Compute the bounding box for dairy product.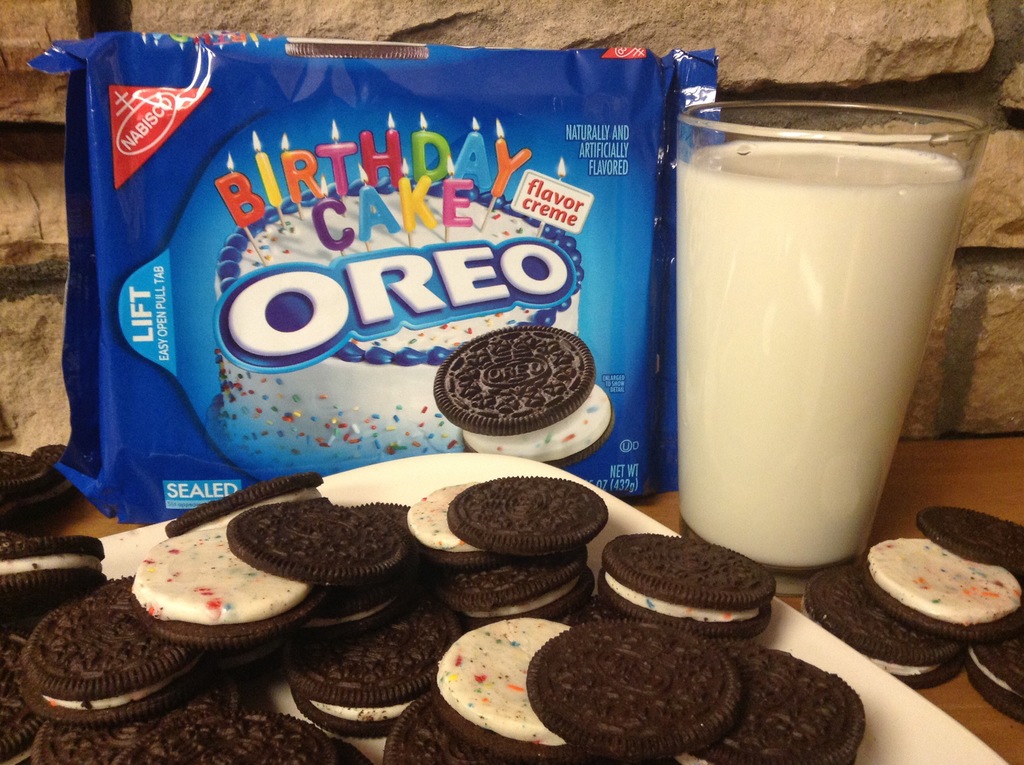
left=310, top=699, right=428, bottom=720.
